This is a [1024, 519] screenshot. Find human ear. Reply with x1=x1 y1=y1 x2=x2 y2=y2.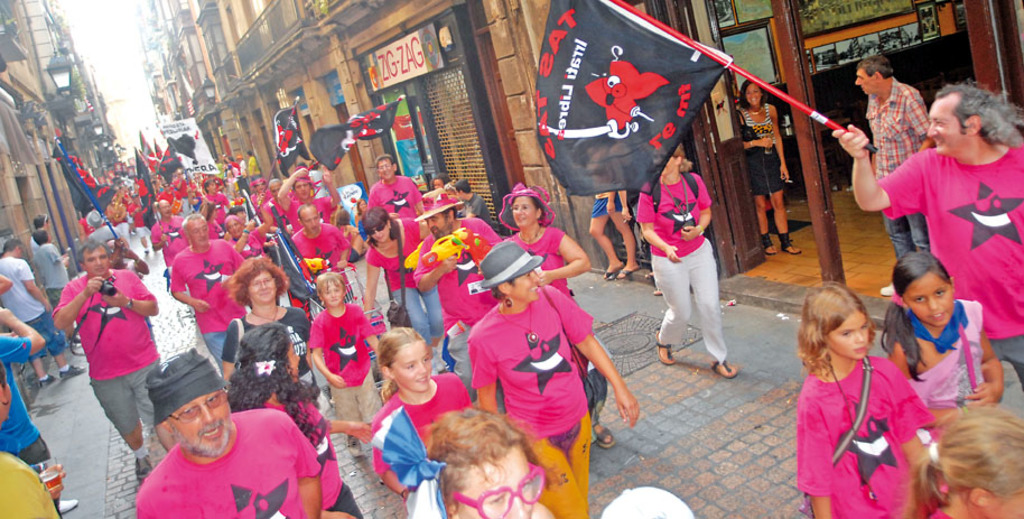
x1=493 y1=281 x2=510 y2=296.
